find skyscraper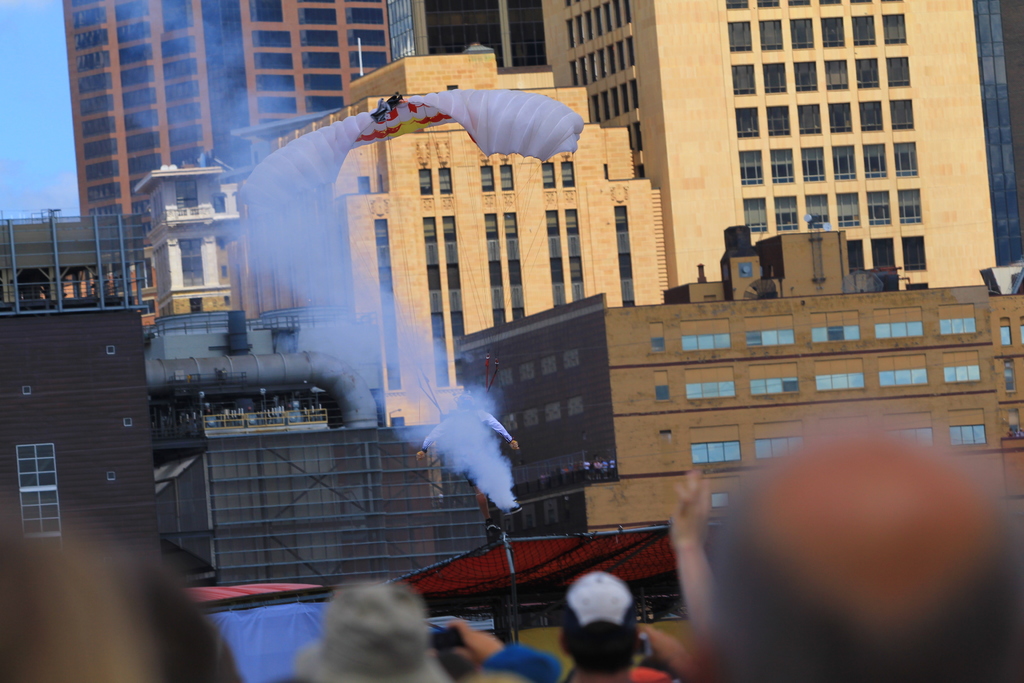
Rect(545, 0, 996, 286)
